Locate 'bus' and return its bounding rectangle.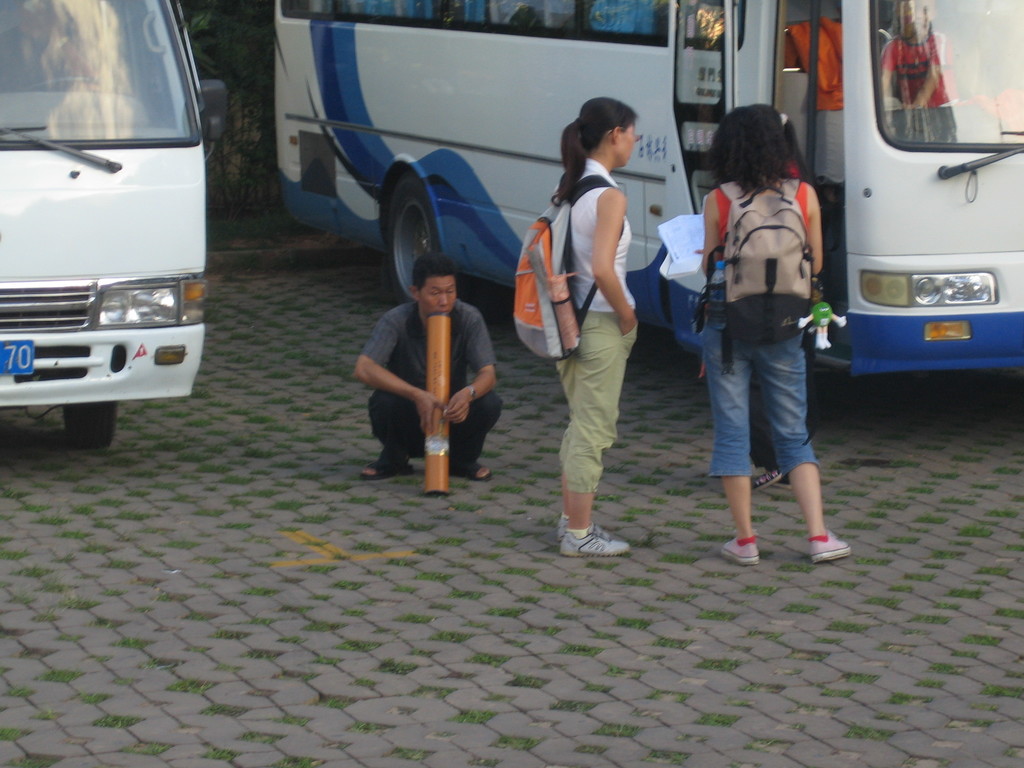
[0, 0, 225, 444].
